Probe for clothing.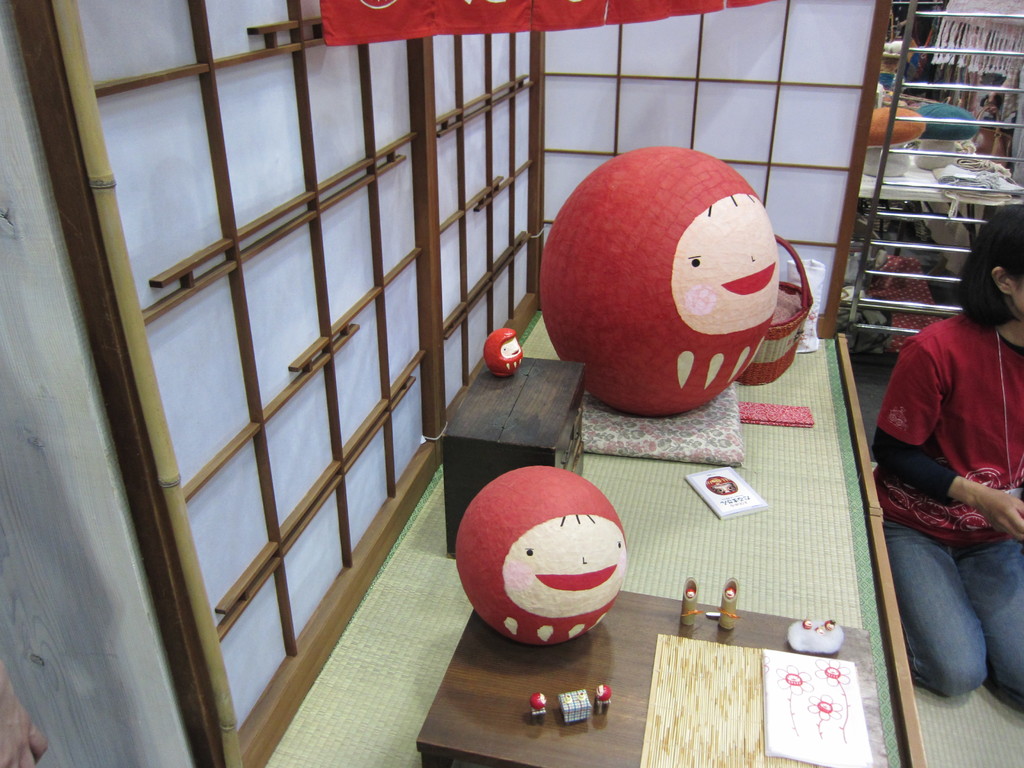
Probe result: {"left": 864, "top": 244, "right": 1015, "bottom": 678}.
